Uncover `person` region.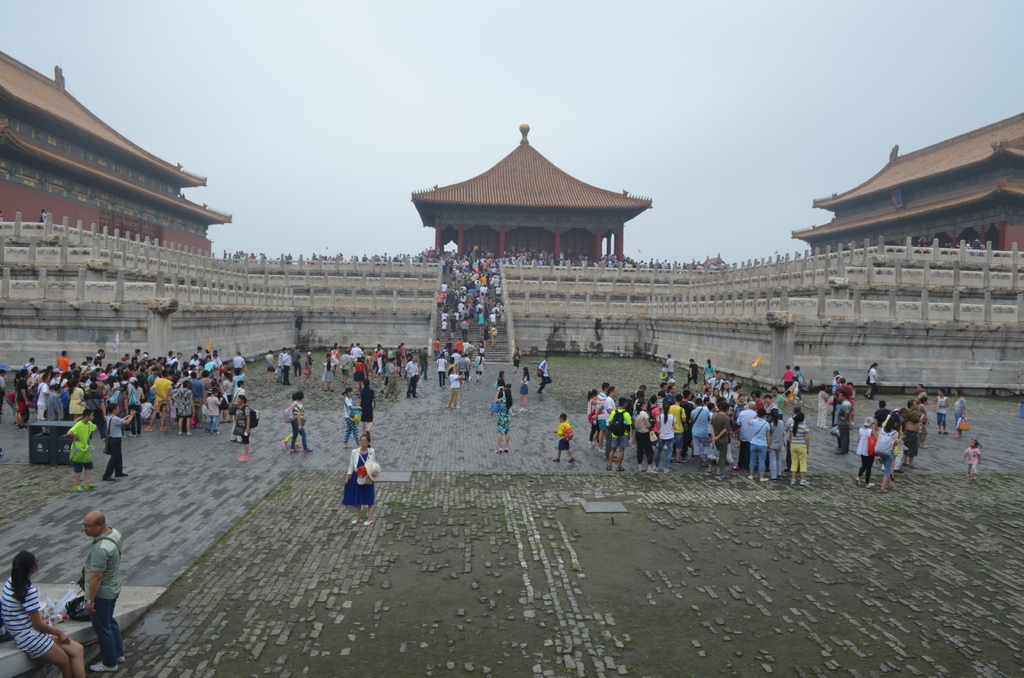
Uncovered: l=0, t=545, r=86, b=677.
